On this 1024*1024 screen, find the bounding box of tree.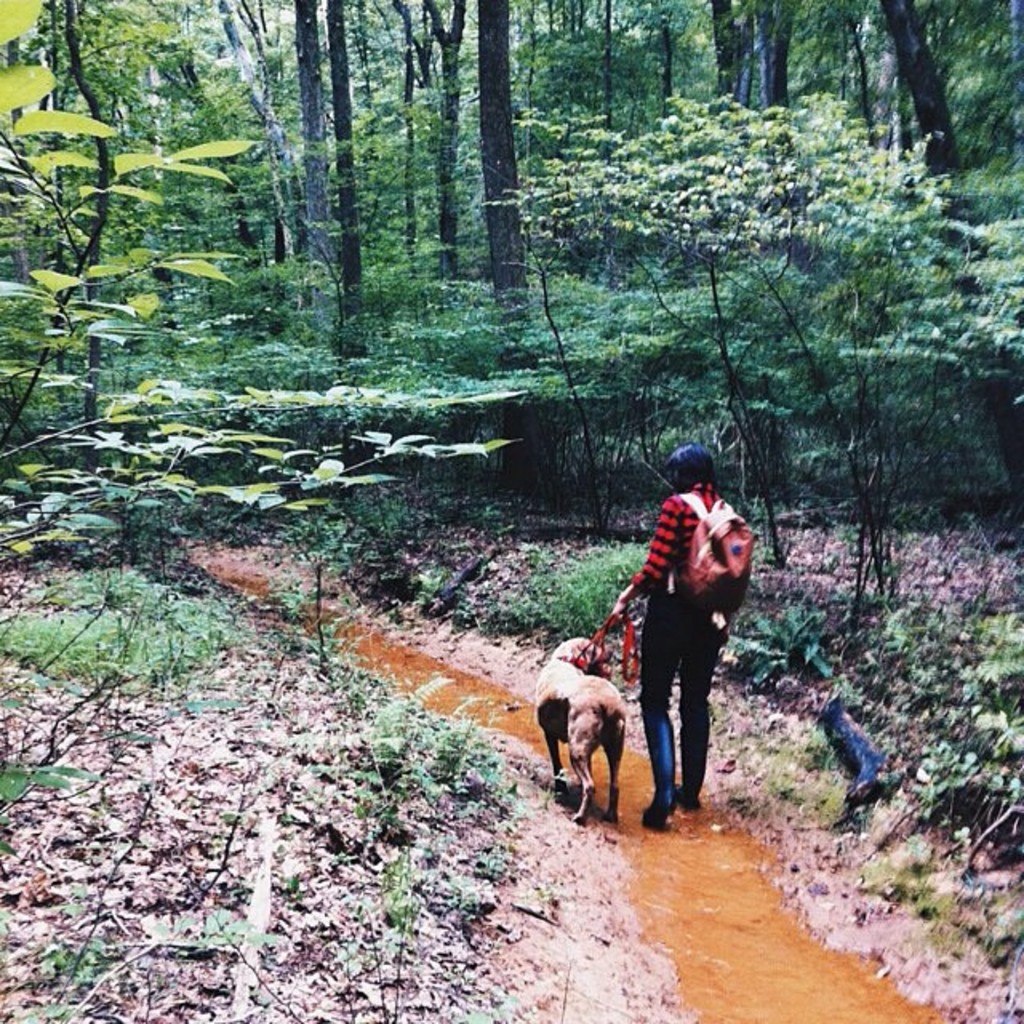
Bounding box: l=536, t=98, r=1002, b=642.
